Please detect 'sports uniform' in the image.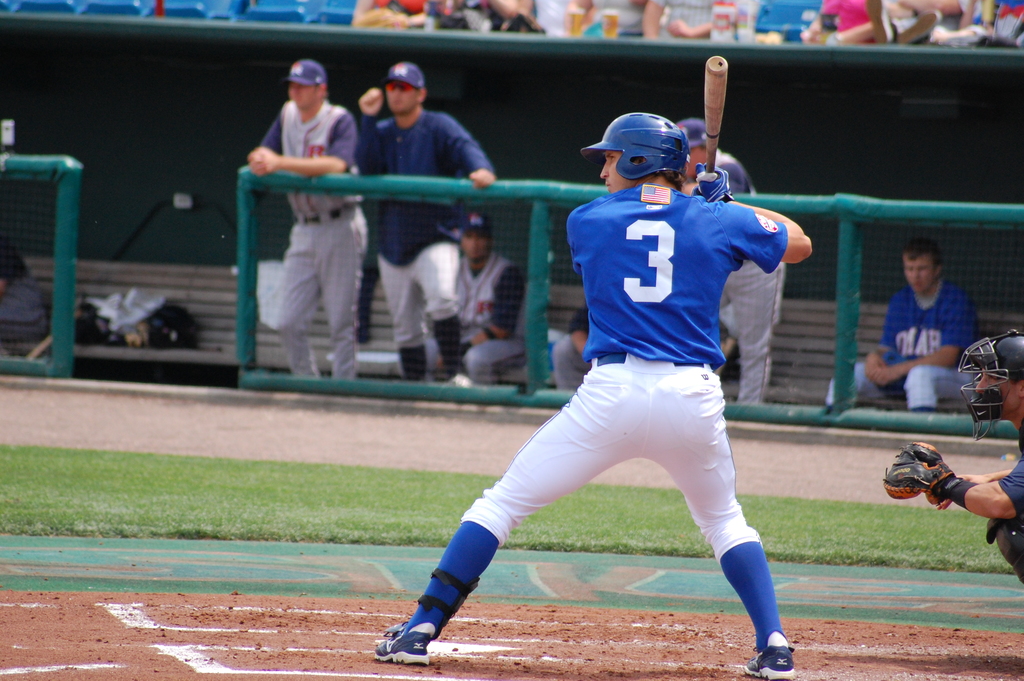
<bbox>358, 95, 497, 386</bbox>.
